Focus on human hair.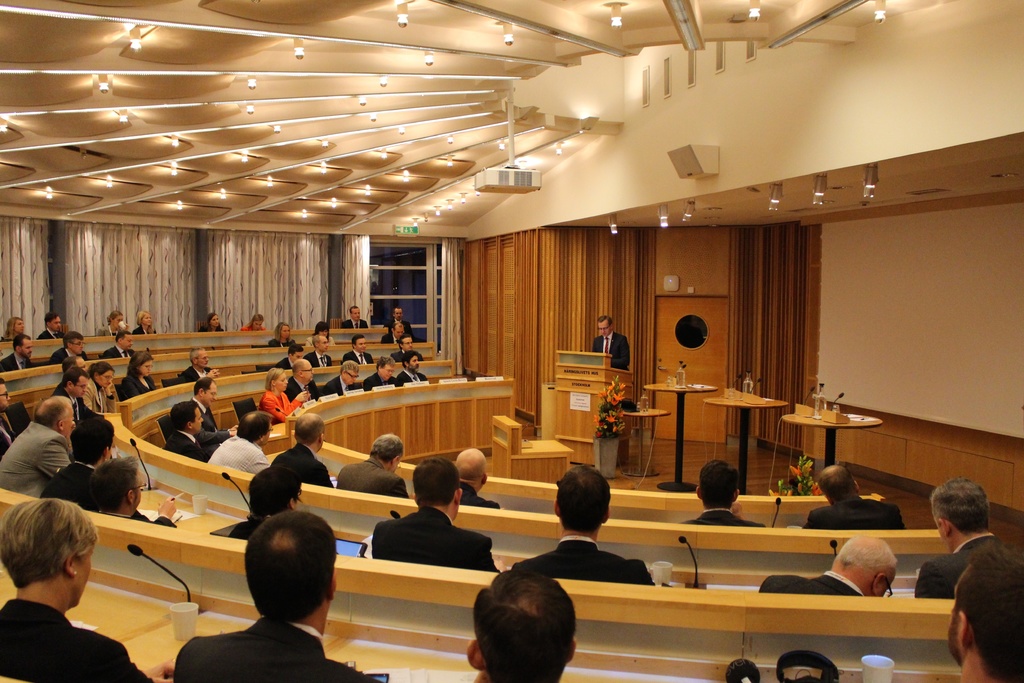
Focused at [394,321,403,327].
